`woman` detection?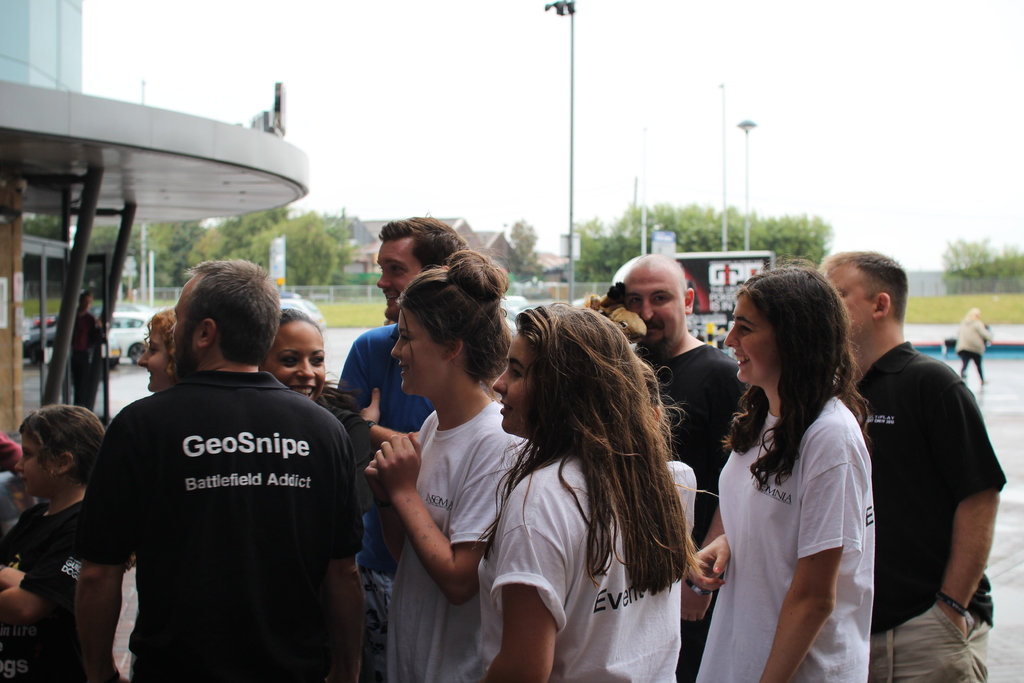
138 309 178 397
